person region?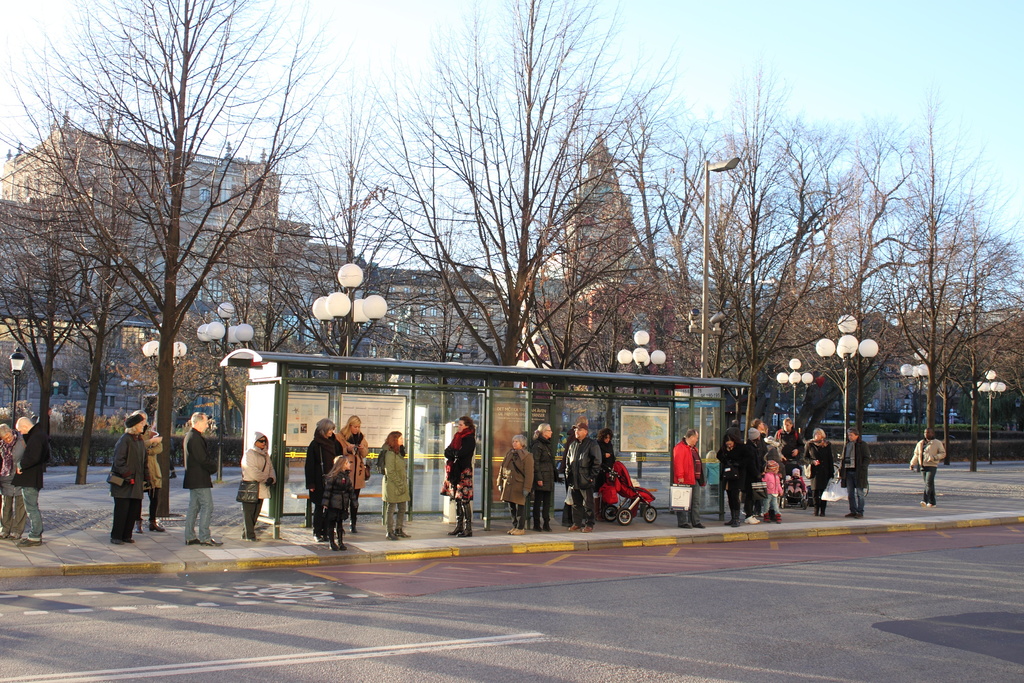
x1=529 y1=423 x2=557 y2=531
